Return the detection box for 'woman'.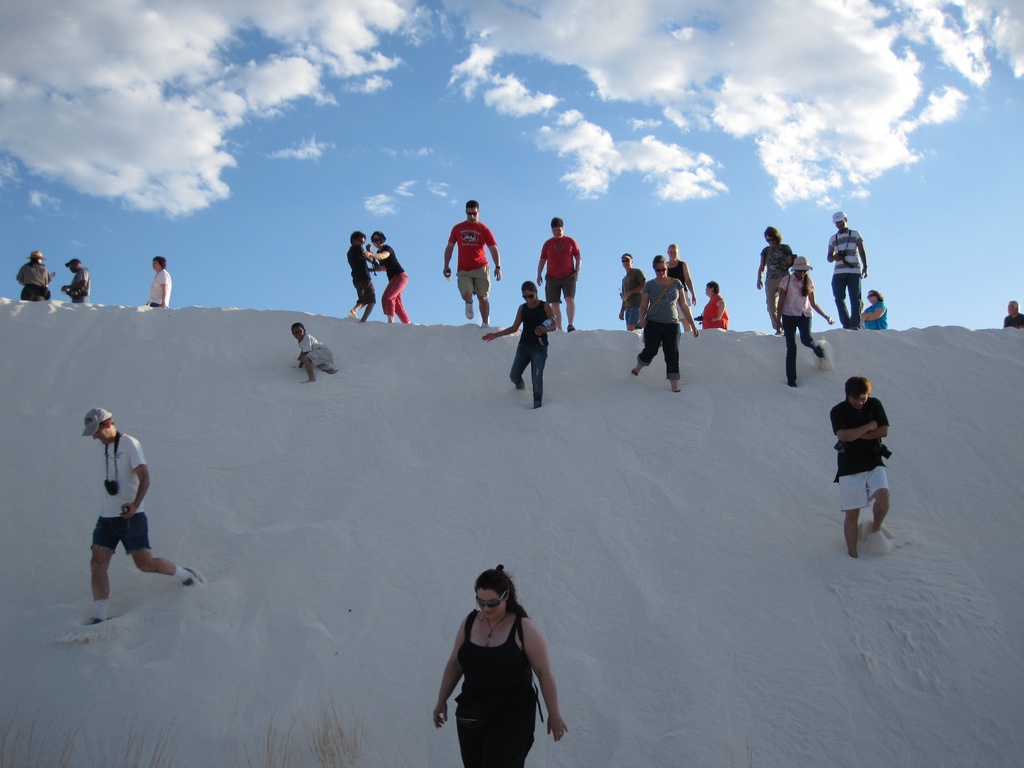
pyautogui.locateOnScreen(861, 288, 891, 325).
